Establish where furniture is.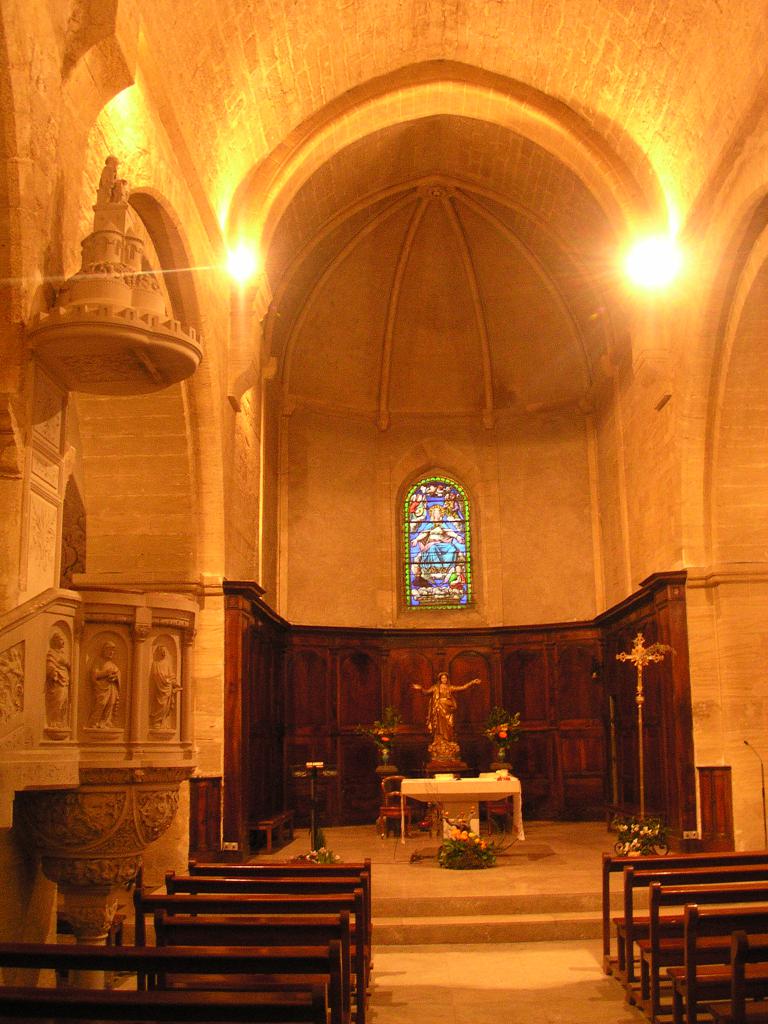
Established at [x1=401, y1=778, x2=520, y2=841].
